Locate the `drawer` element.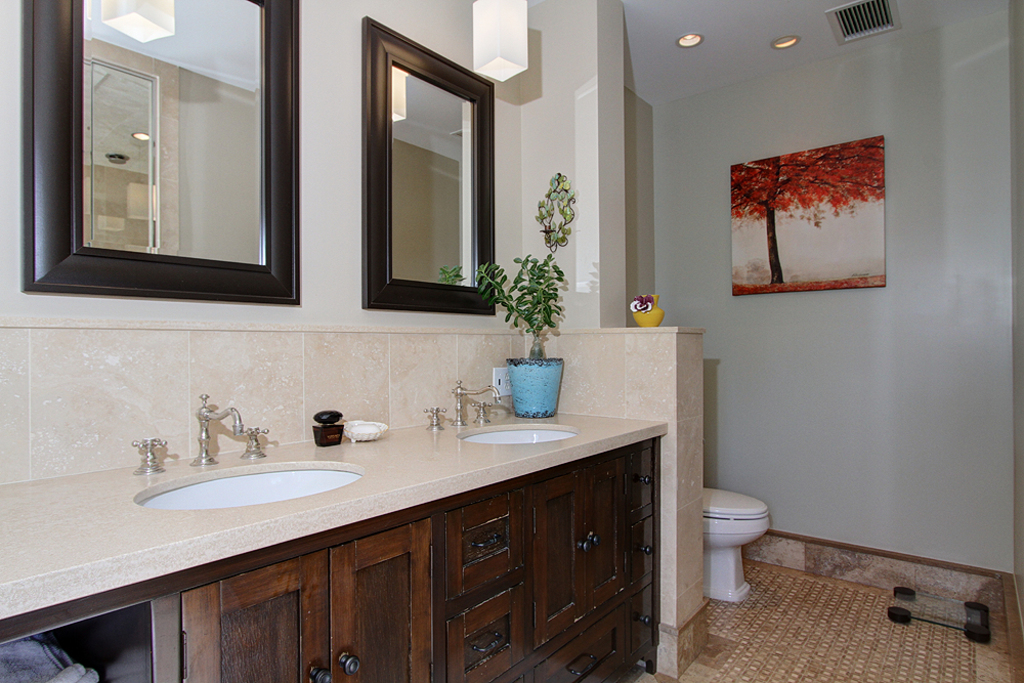
Element bbox: bbox=[442, 582, 528, 679].
